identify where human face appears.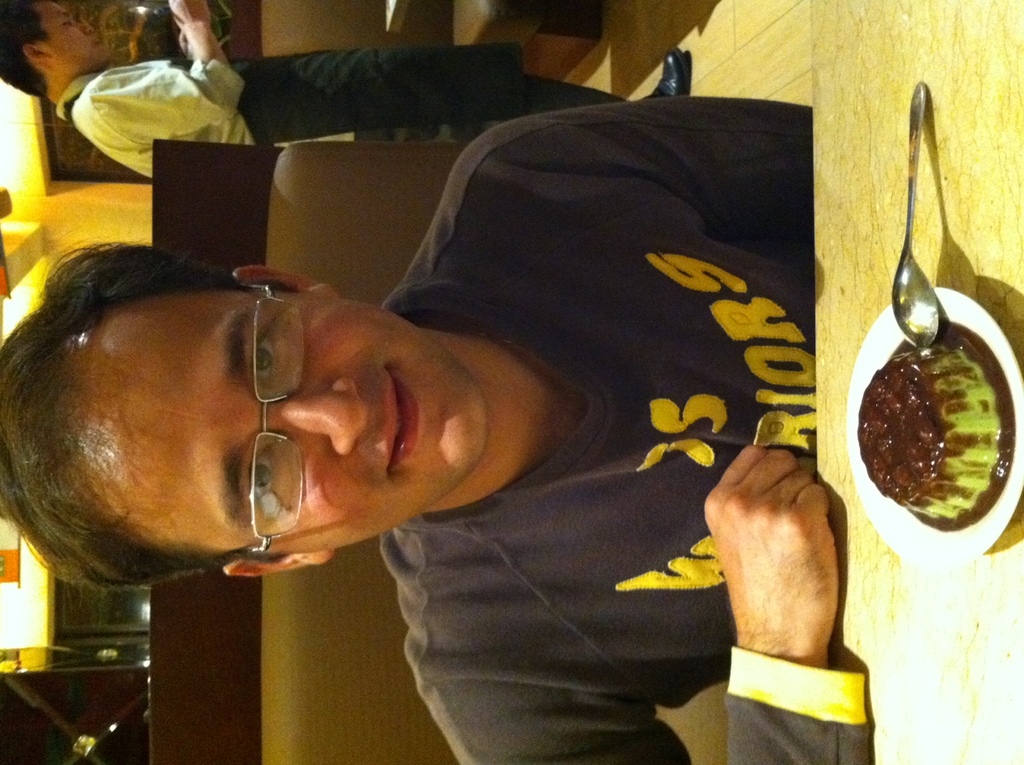
Appears at bbox(86, 295, 480, 554).
